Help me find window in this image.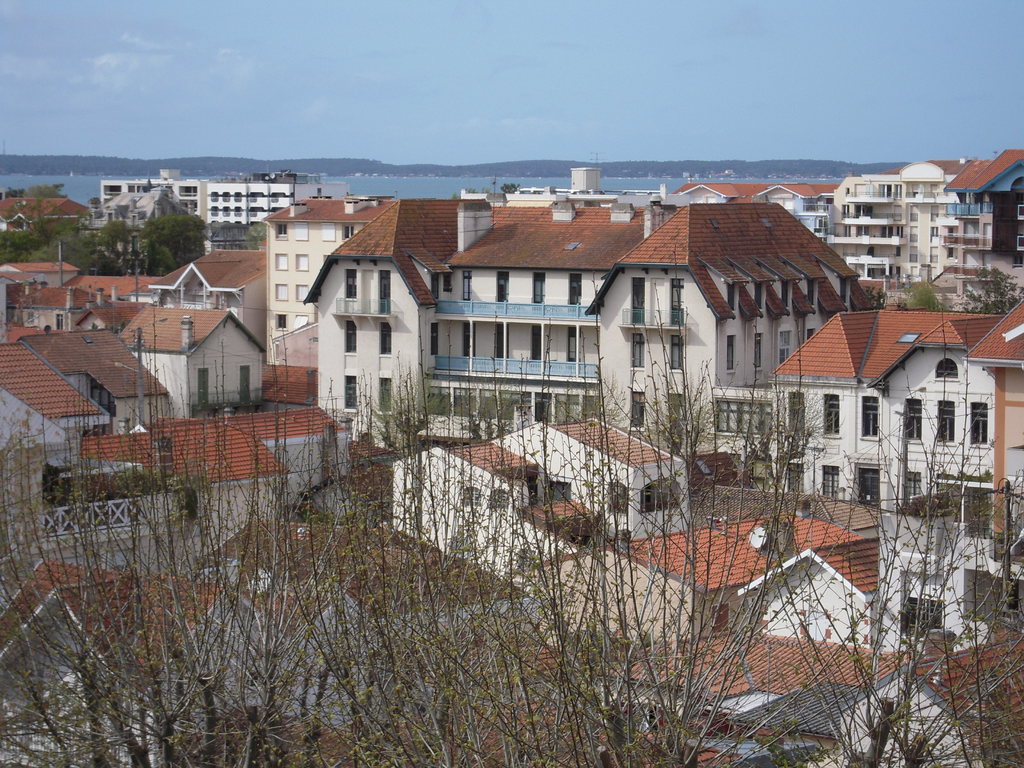
Found it: rect(294, 312, 309, 325).
